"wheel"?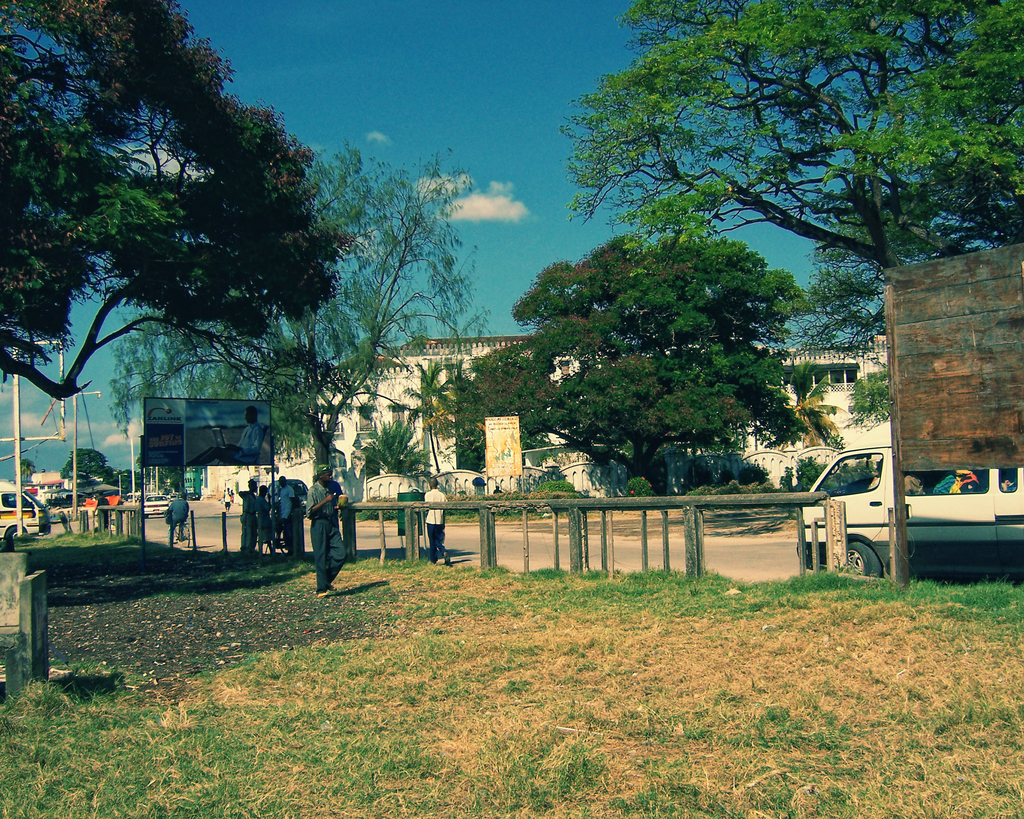
848/541/881/578
